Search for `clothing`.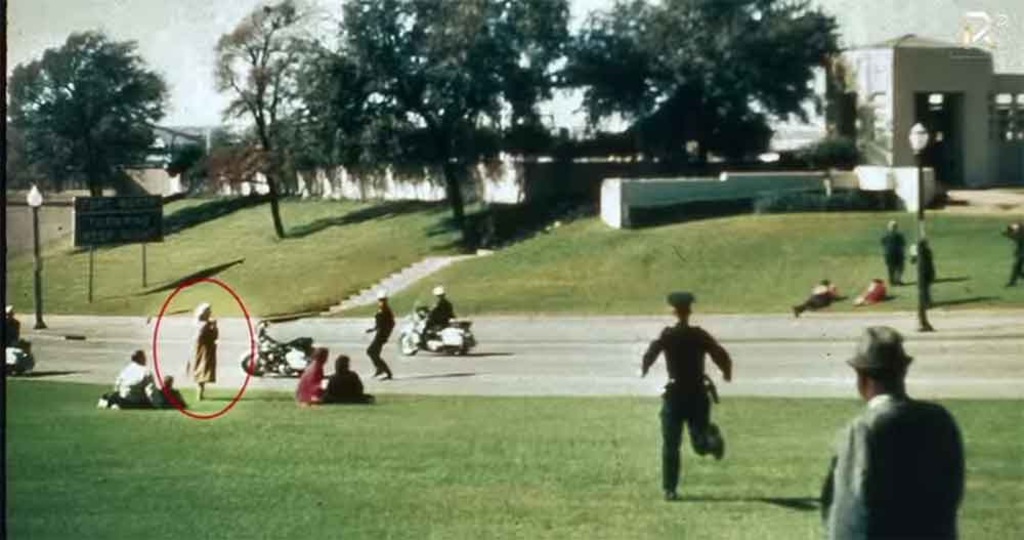
Found at {"x1": 367, "y1": 315, "x2": 395, "y2": 380}.
